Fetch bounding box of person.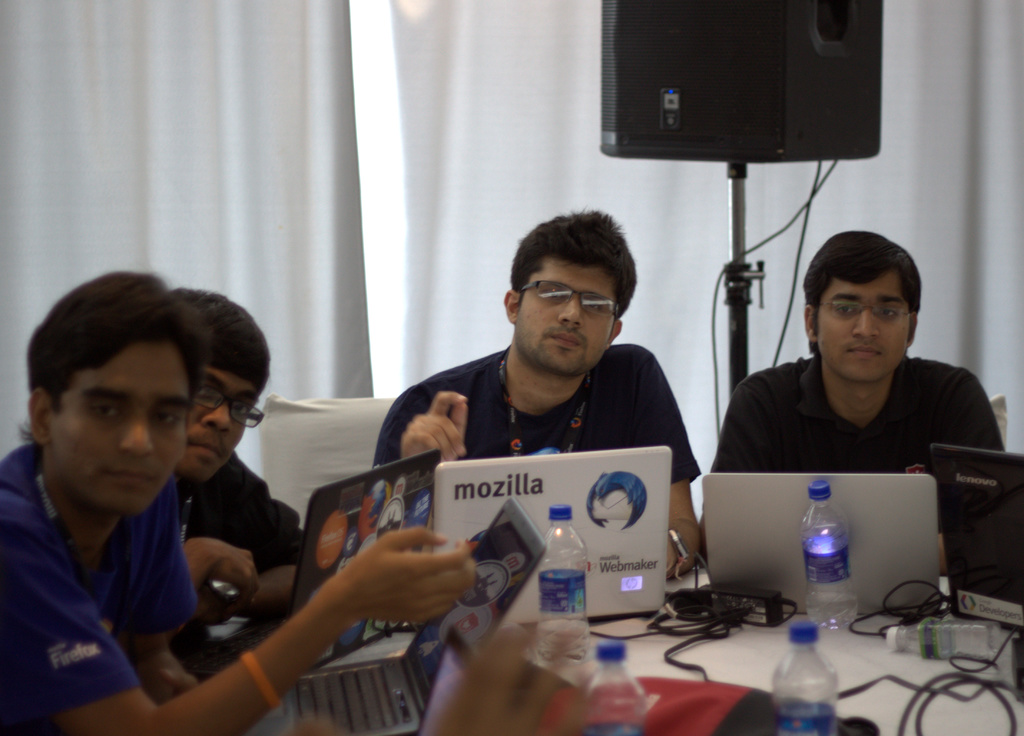
Bbox: Rect(0, 268, 483, 735).
